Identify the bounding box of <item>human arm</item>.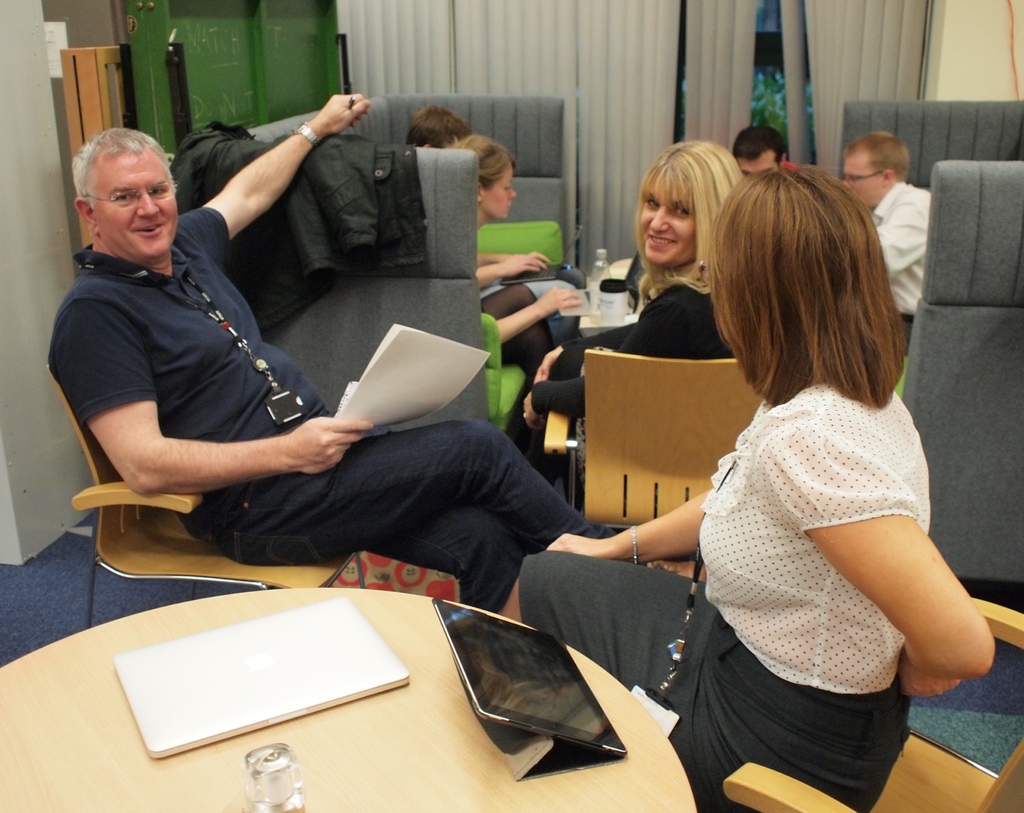
bbox=[545, 484, 707, 562].
